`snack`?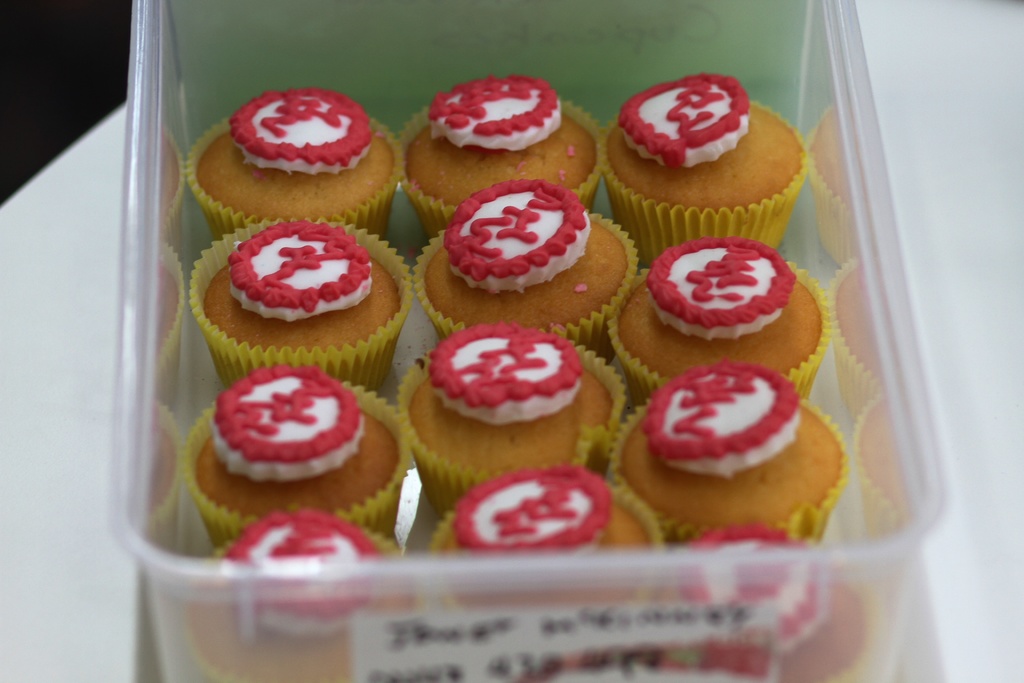
202:224:398:365
